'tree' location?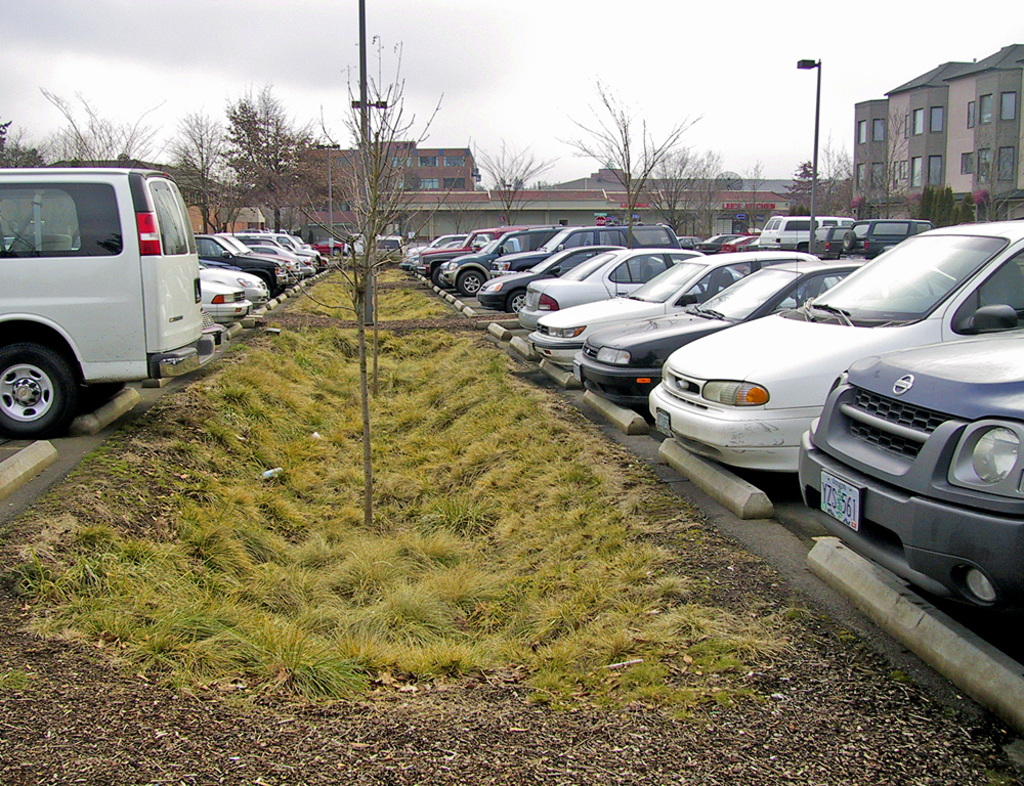
829/110/914/235
